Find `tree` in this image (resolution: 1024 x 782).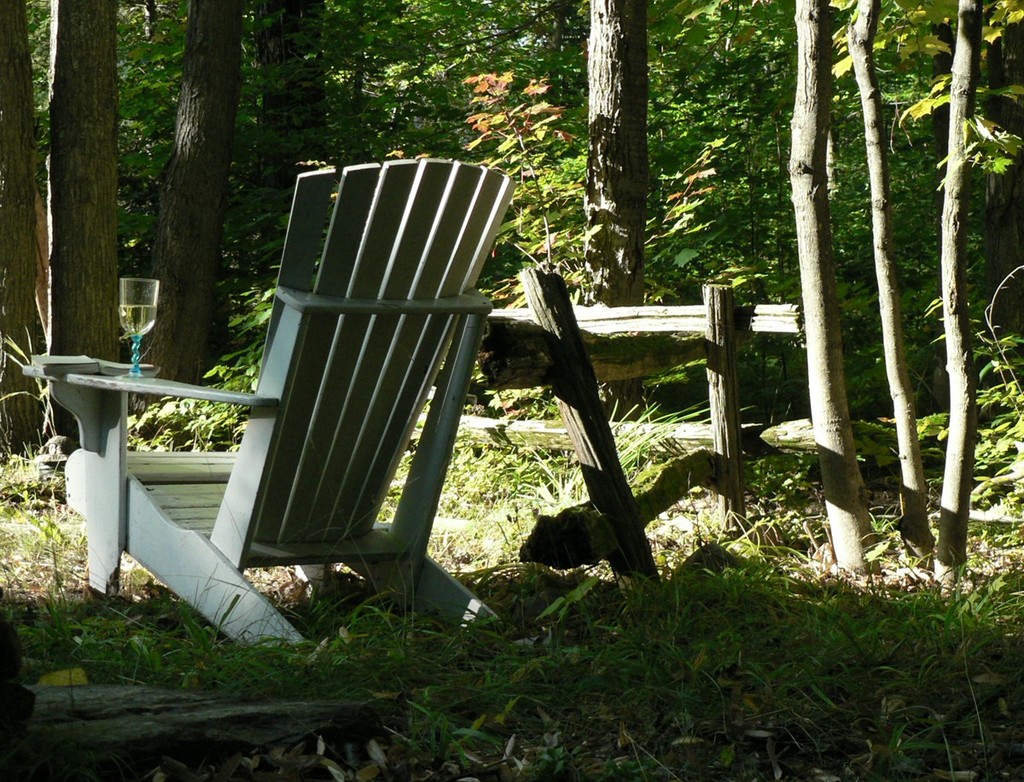
select_region(544, 0, 692, 468).
